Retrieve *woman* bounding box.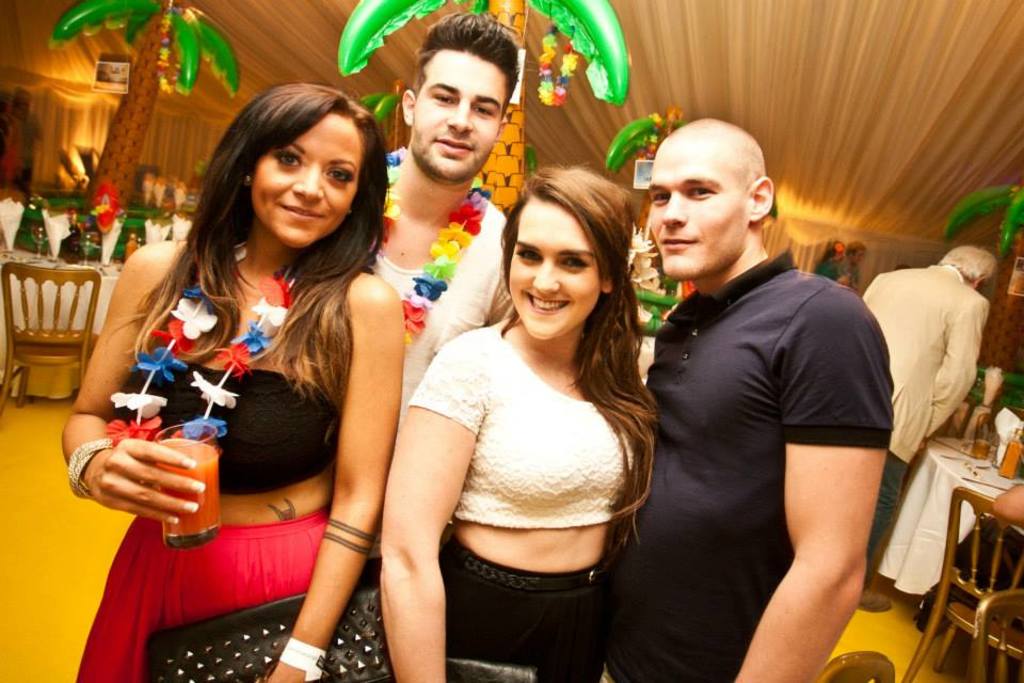
Bounding box: 378:157:659:682.
